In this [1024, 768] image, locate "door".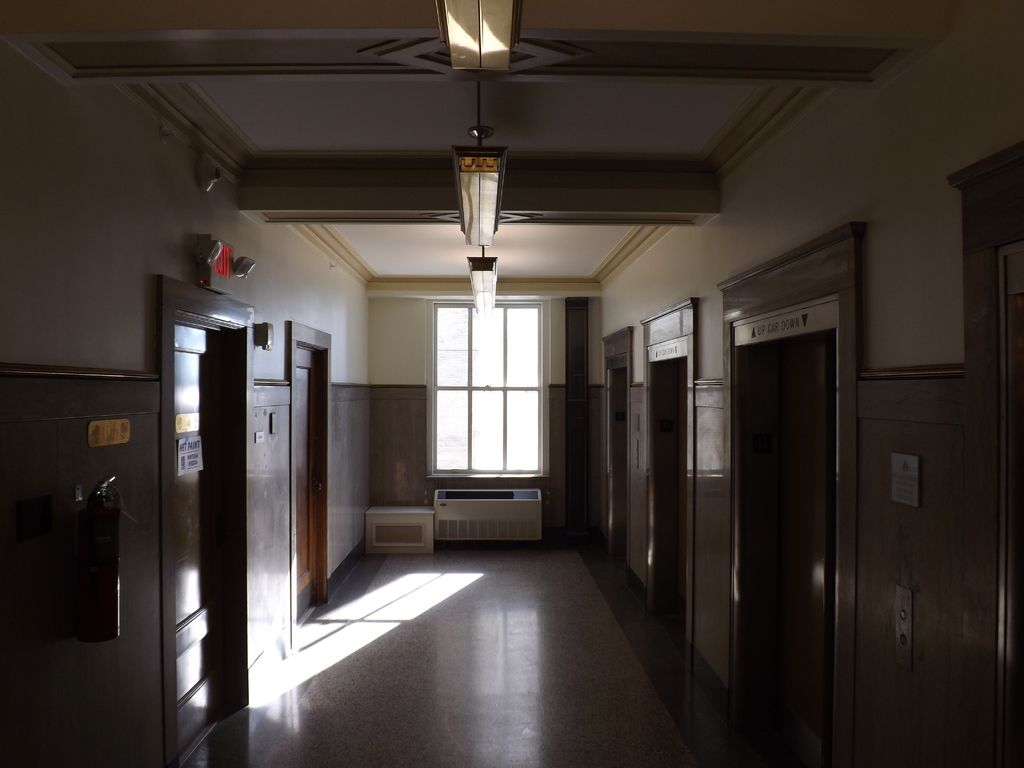
Bounding box: region(668, 364, 685, 637).
